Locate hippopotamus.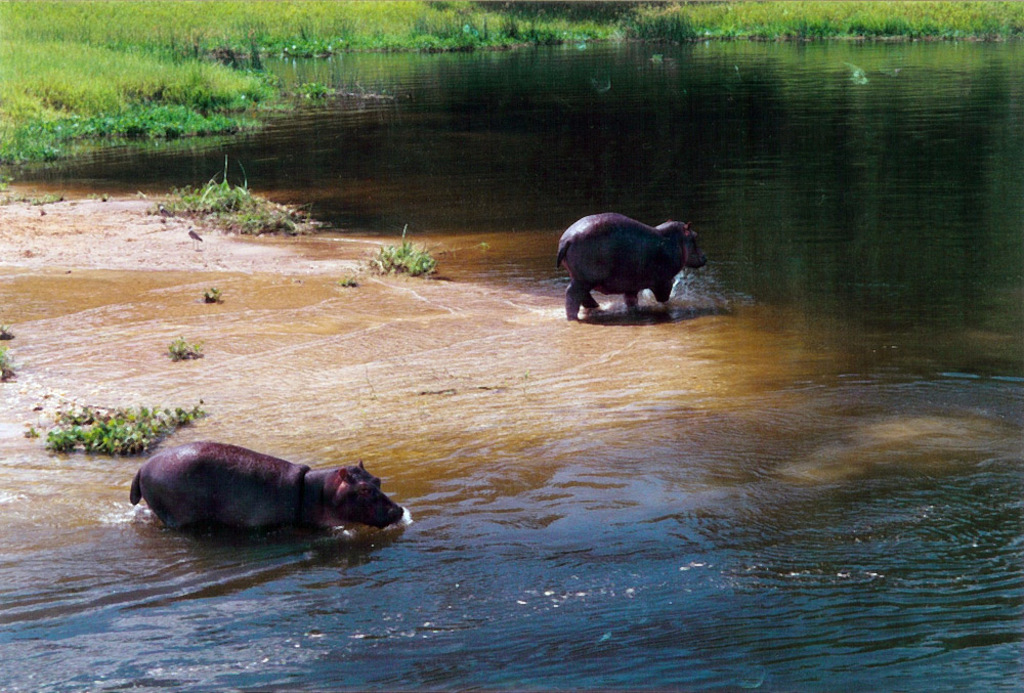
Bounding box: Rect(556, 210, 709, 317).
